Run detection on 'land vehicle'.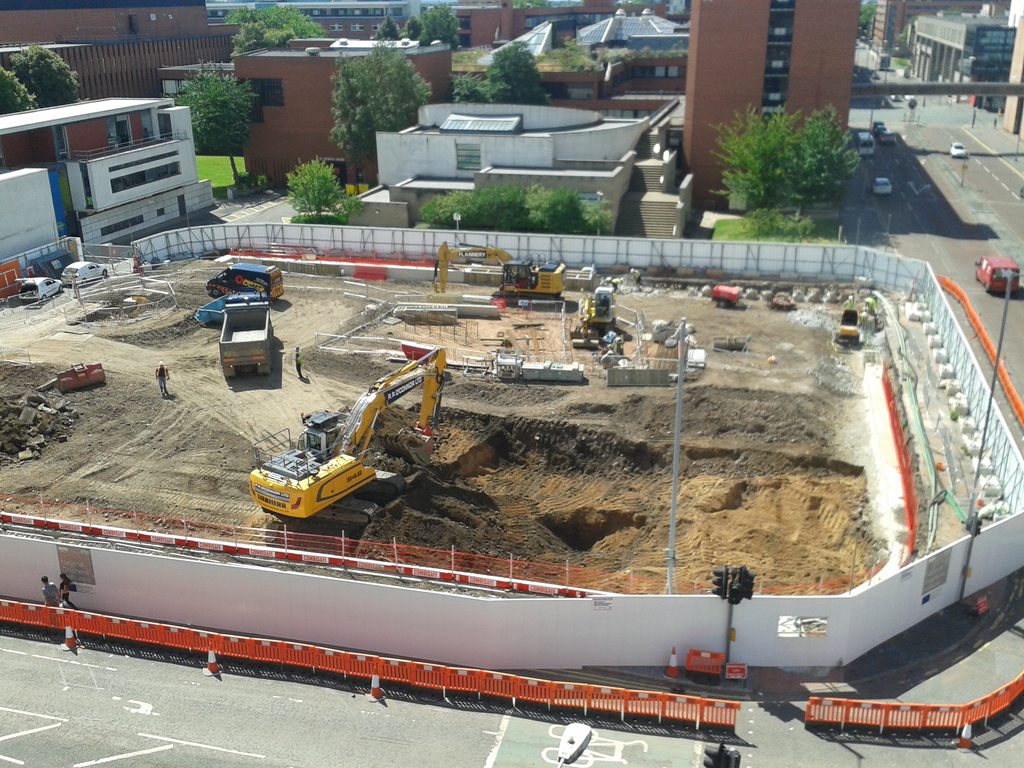
Result: <box>977,257,1022,294</box>.
